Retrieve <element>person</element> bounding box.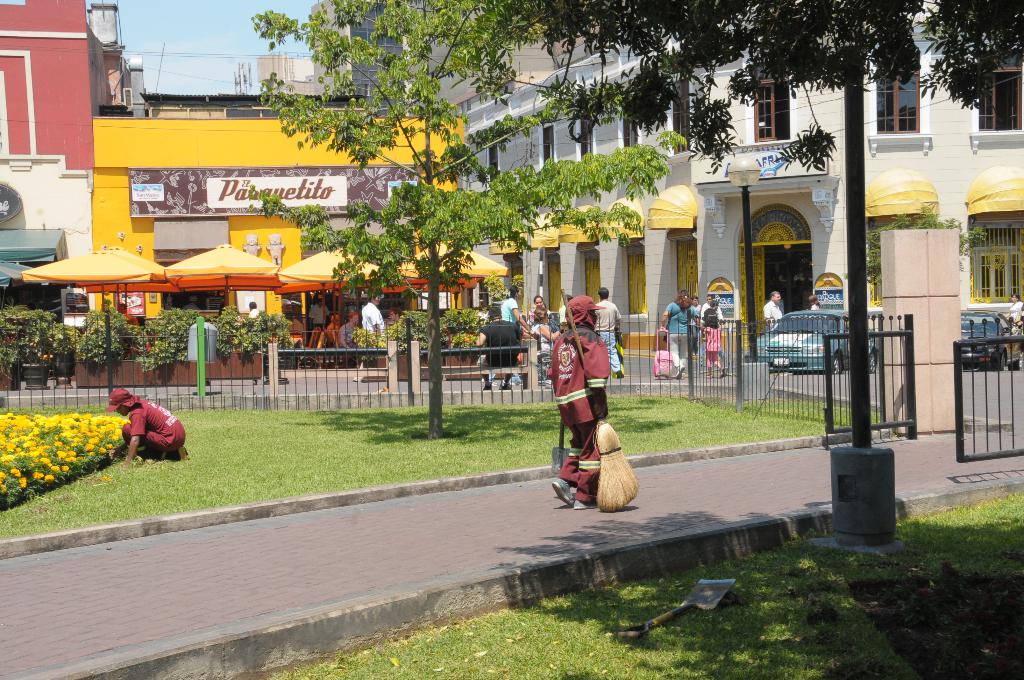
Bounding box: [x1=102, y1=388, x2=194, y2=462].
